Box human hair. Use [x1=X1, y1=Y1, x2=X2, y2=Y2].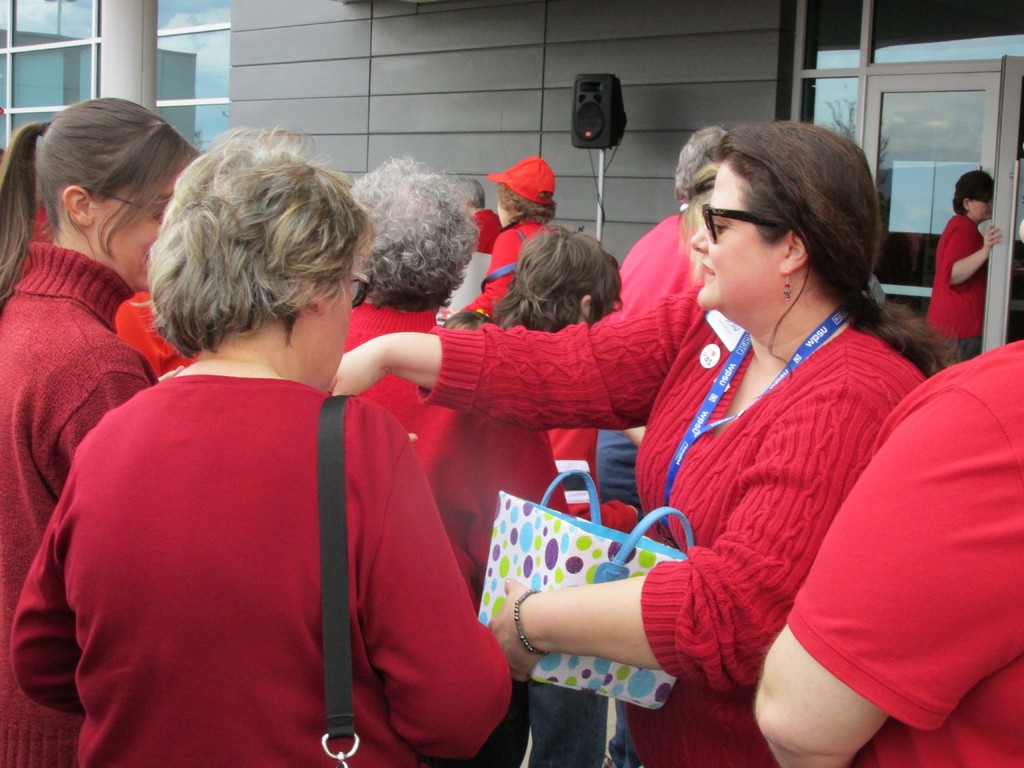
[x1=673, y1=123, x2=727, y2=201].
